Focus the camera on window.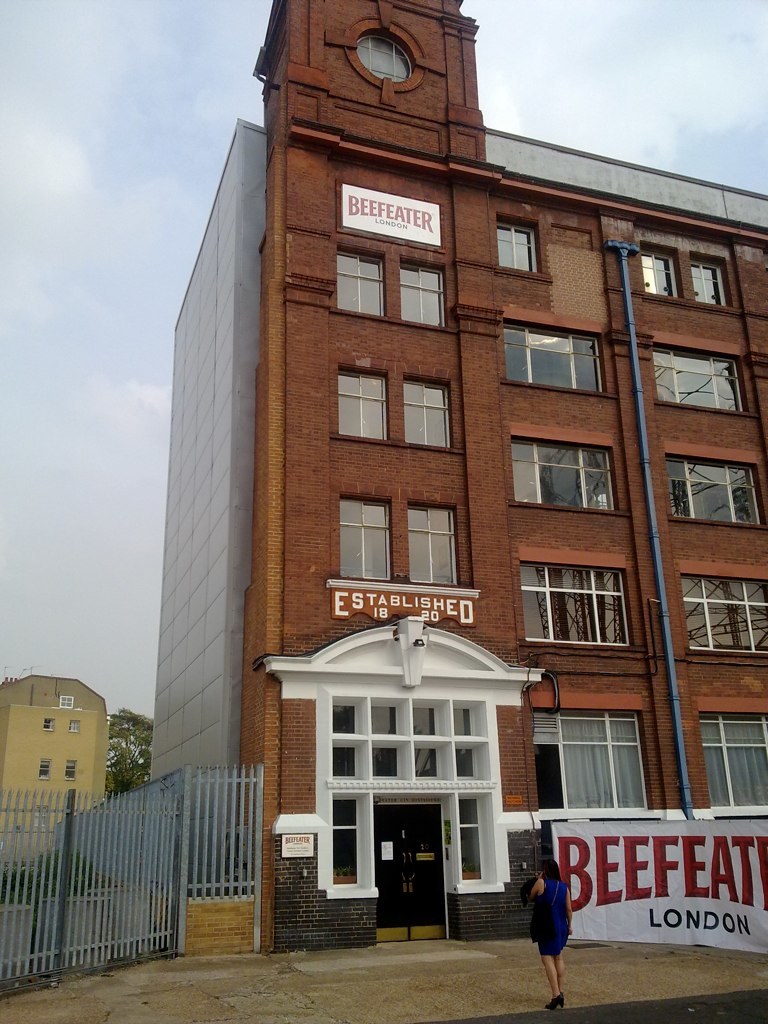
Focus region: [533,716,654,824].
